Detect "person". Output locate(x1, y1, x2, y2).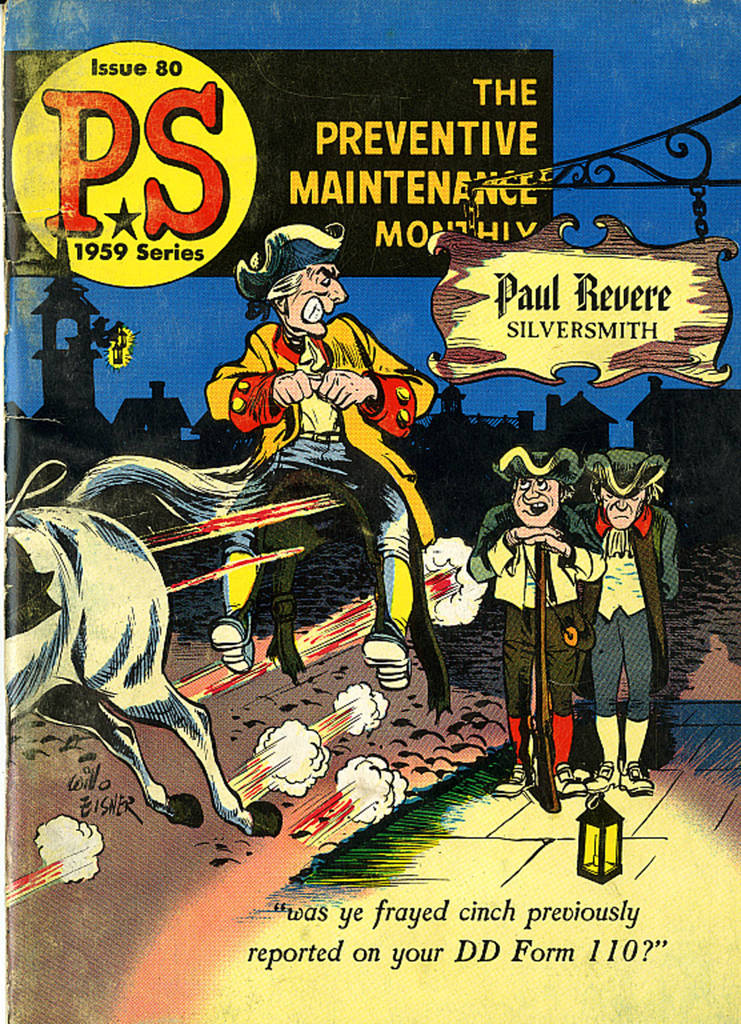
locate(503, 449, 595, 821).
